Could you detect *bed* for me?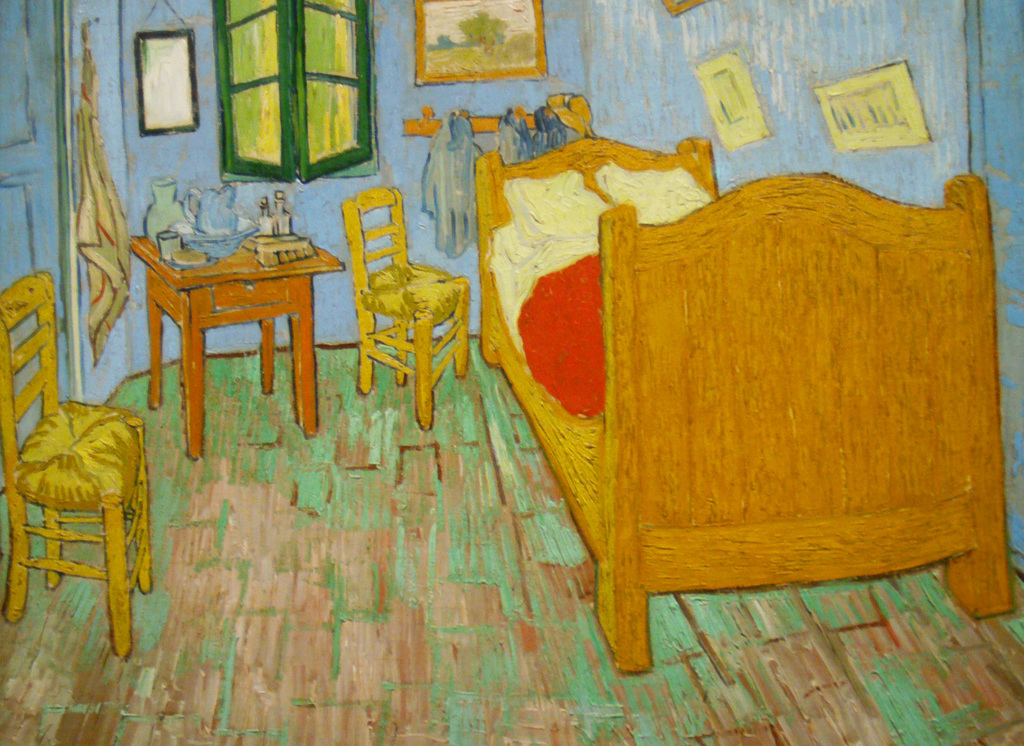
Detection result: detection(465, 131, 1014, 665).
